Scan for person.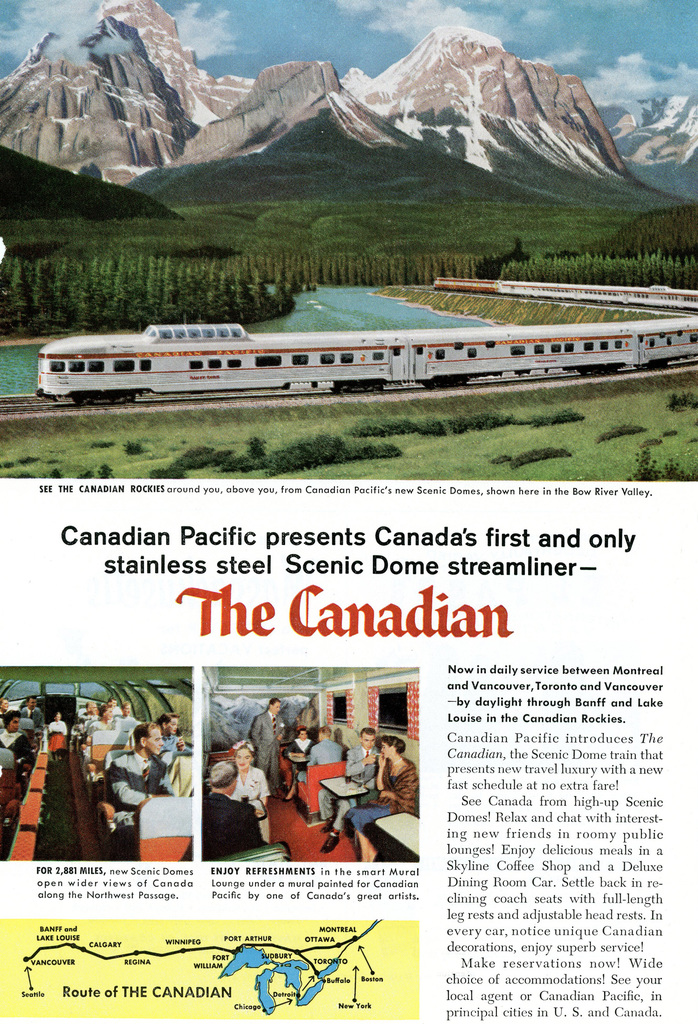
Scan result: 229/741/270/813.
